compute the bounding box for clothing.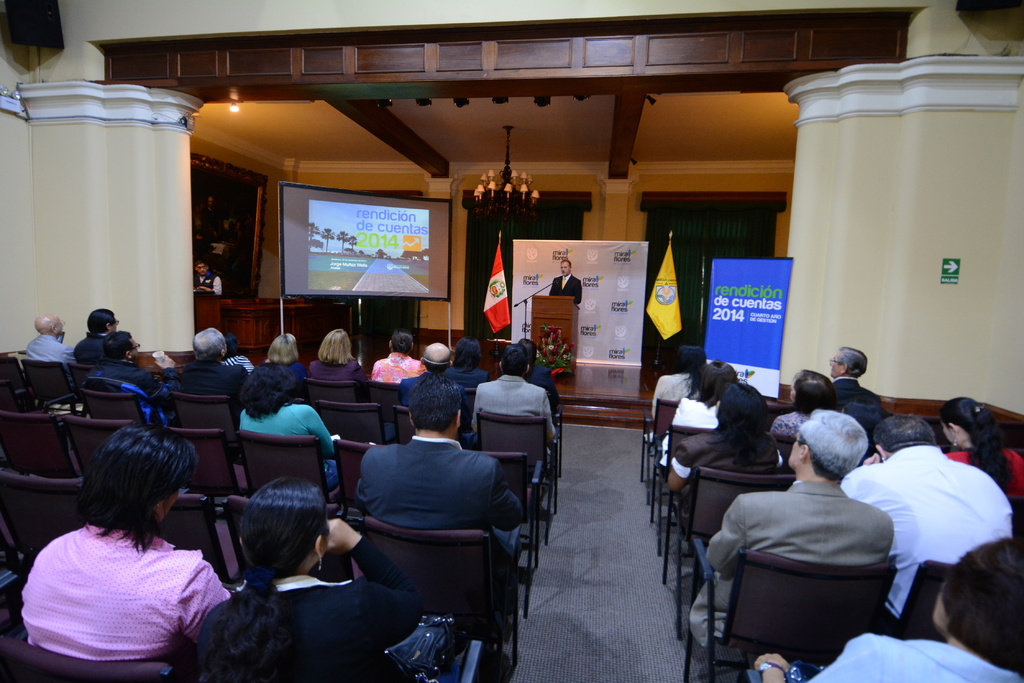
<box>705,478,902,652</box>.
